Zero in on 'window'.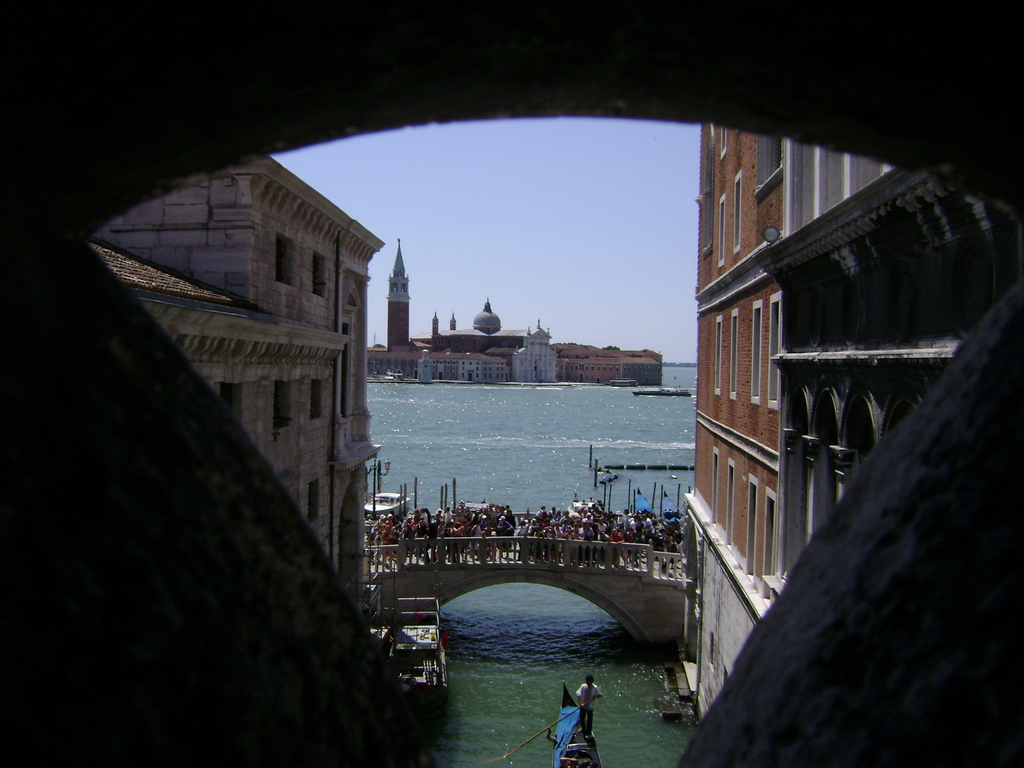
Zeroed in: [x1=716, y1=318, x2=725, y2=395].
